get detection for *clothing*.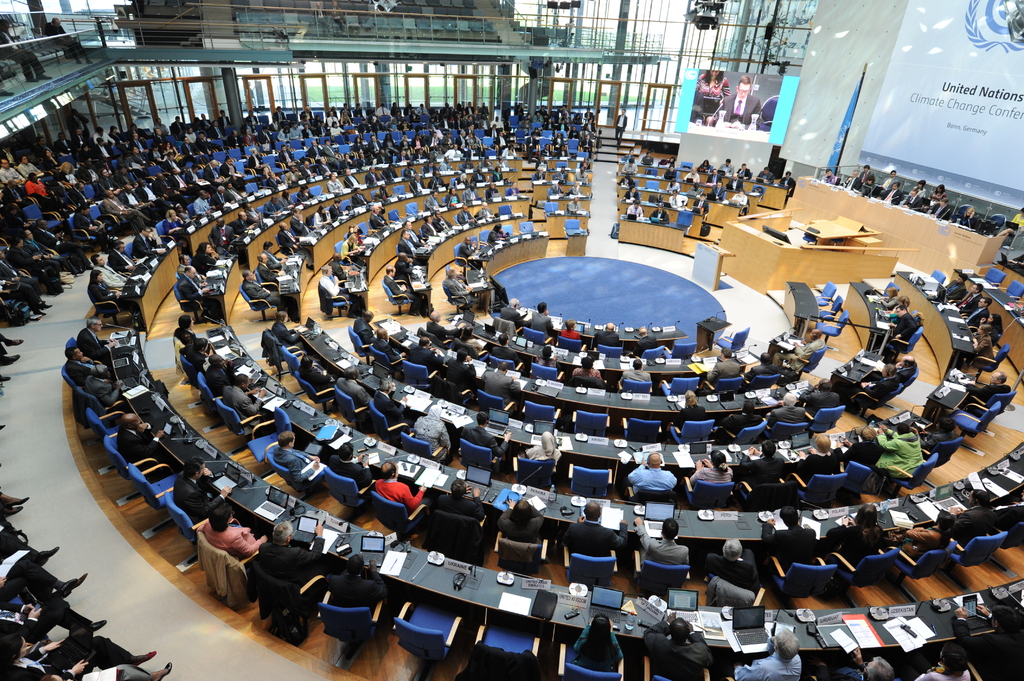
Detection: left=694, top=74, right=731, bottom=124.
